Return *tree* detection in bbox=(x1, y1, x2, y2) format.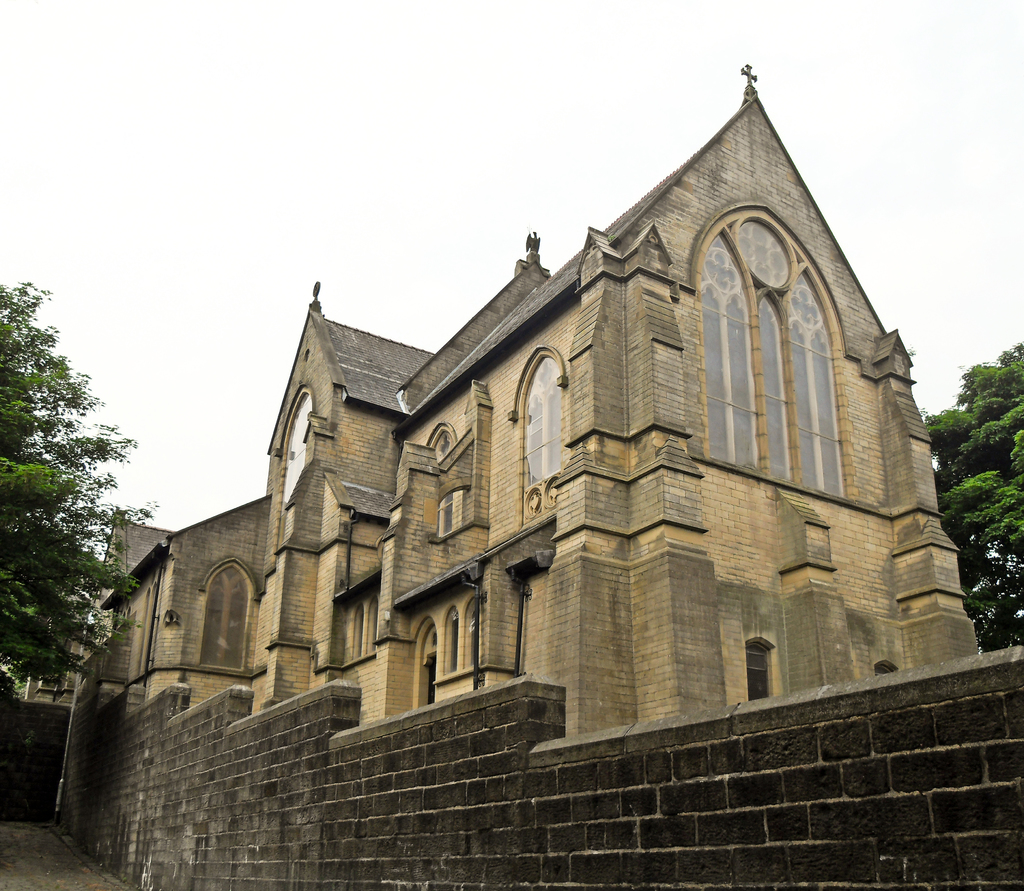
bbox=(920, 345, 1023, 655).
